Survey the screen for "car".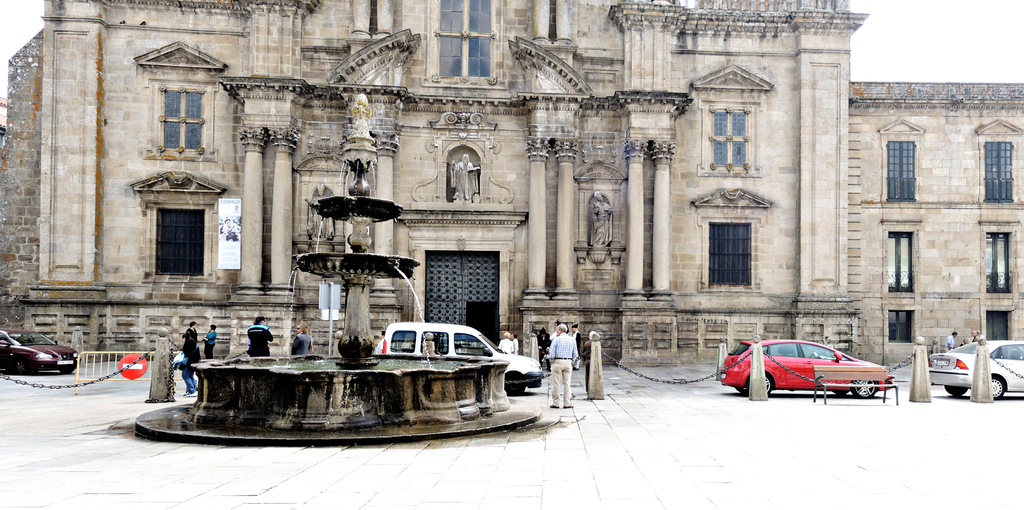
Survey found: x1=927 y1=339 x2=1023 y2=397.
